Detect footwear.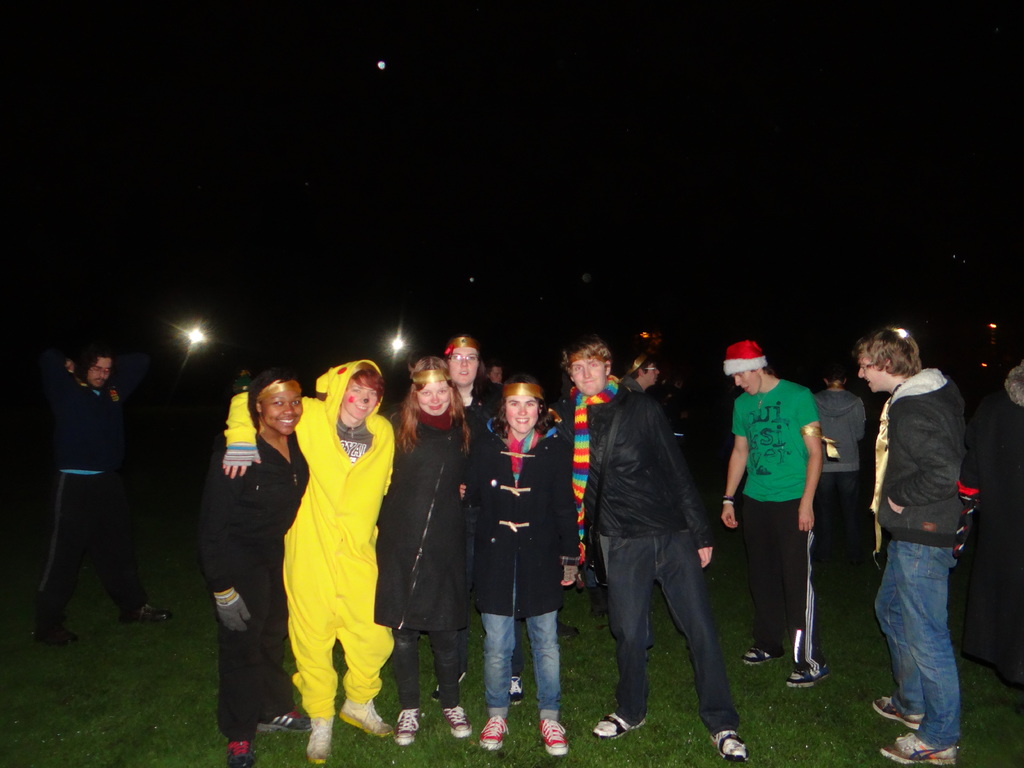
Detected at region(747, 638, 785, 668).
